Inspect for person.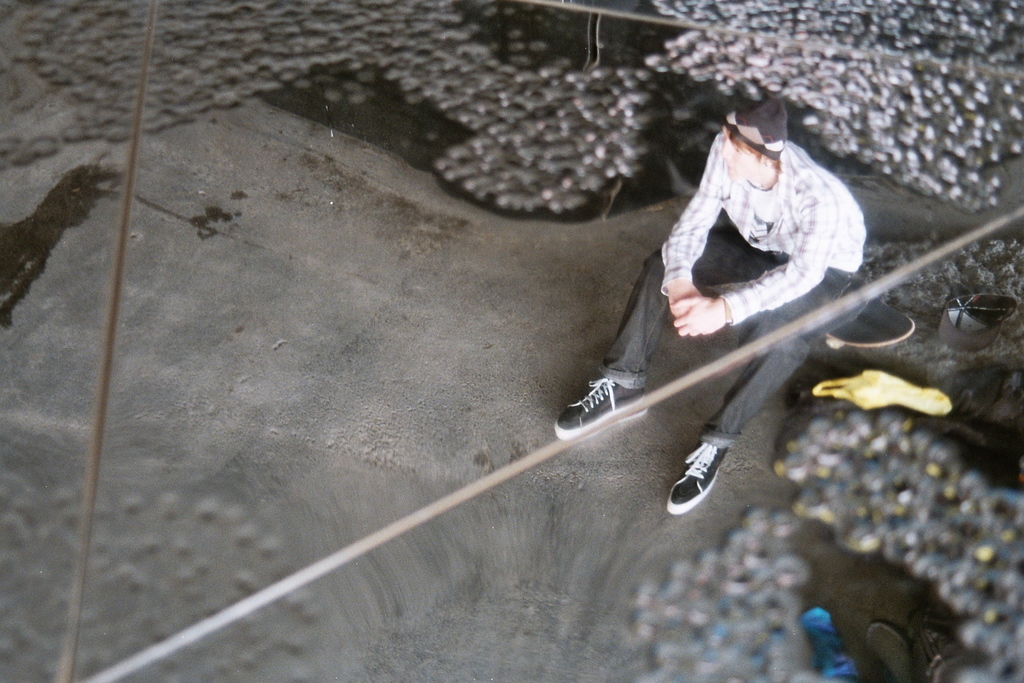
Inspection: locate(587, 93, 877, 512).
